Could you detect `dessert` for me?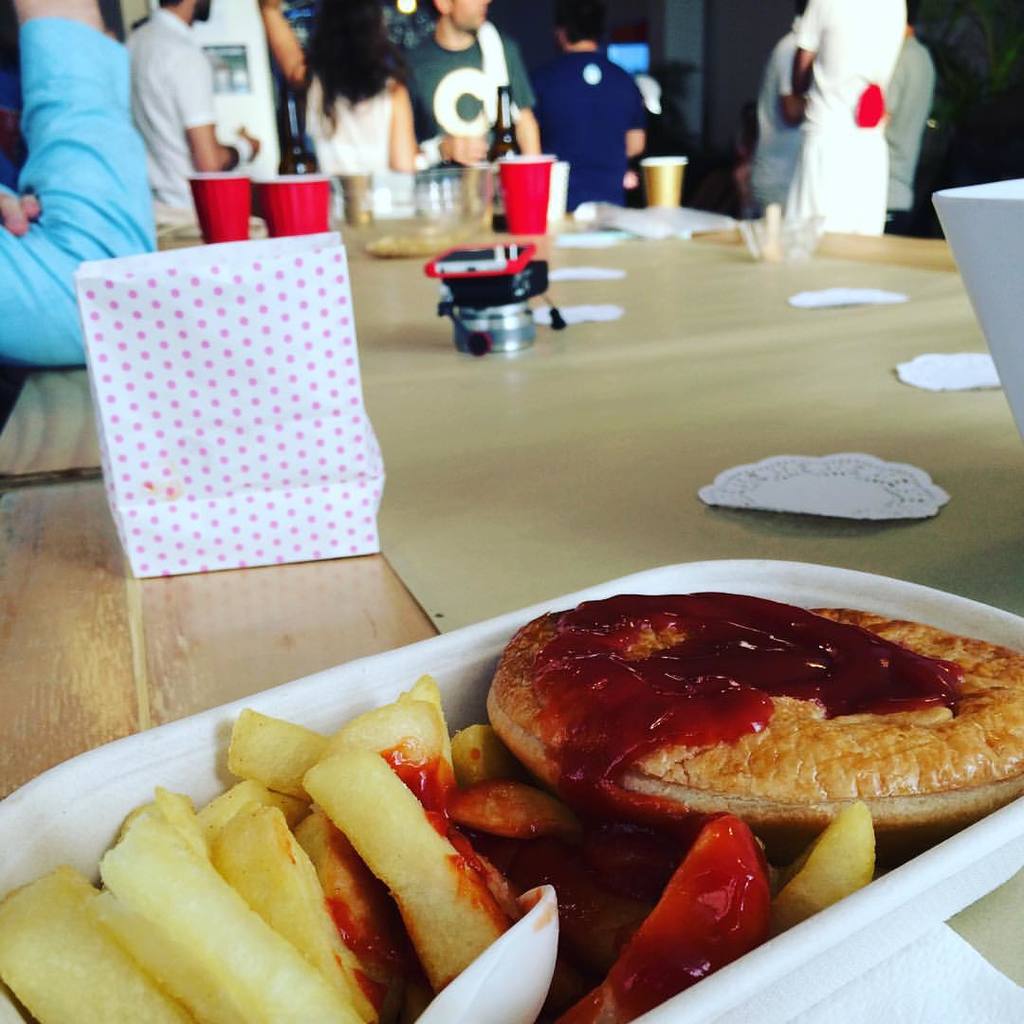
Detection result: bbox=(100, 829, 347, 1013).
